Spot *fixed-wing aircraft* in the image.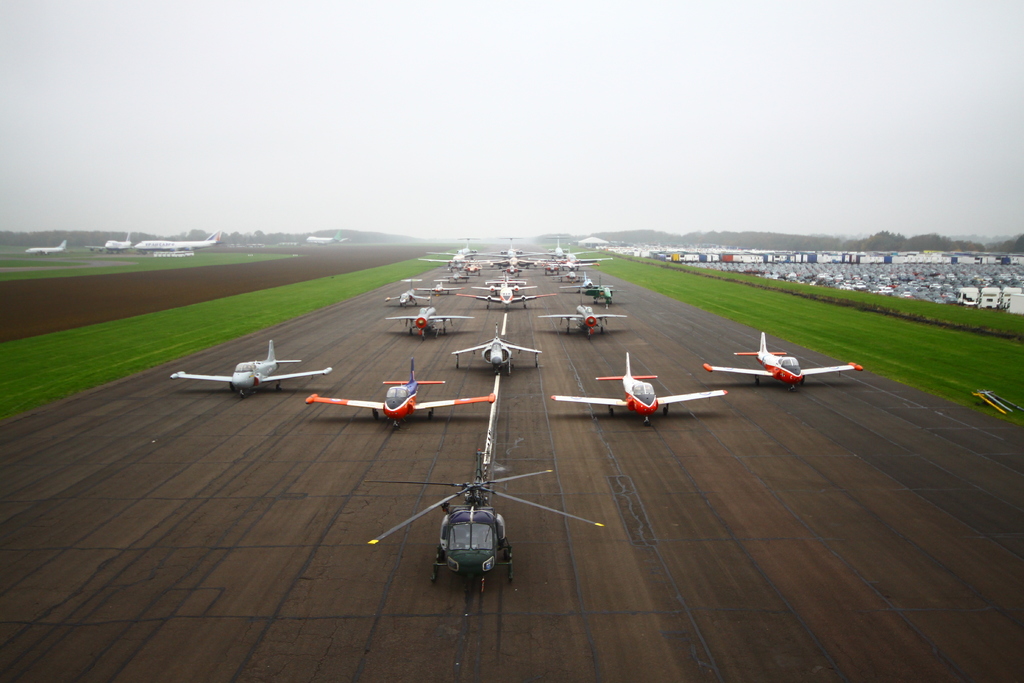
*fixed-wing aircraft* found at 132,225,223,255.
